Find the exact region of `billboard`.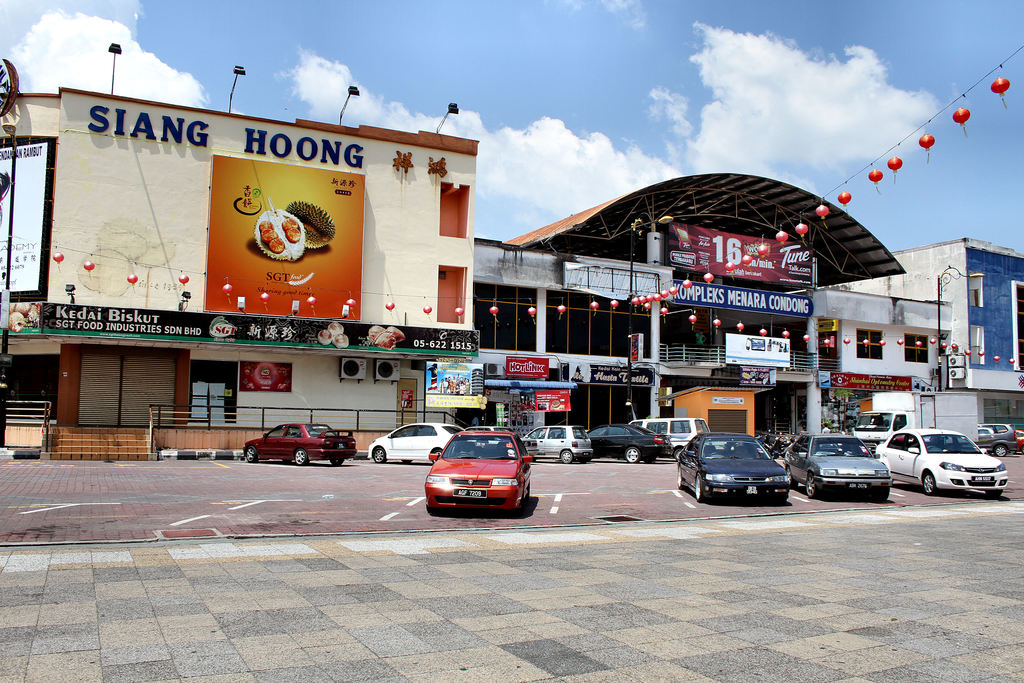
Exact region: (39, 300, 476, 342).
